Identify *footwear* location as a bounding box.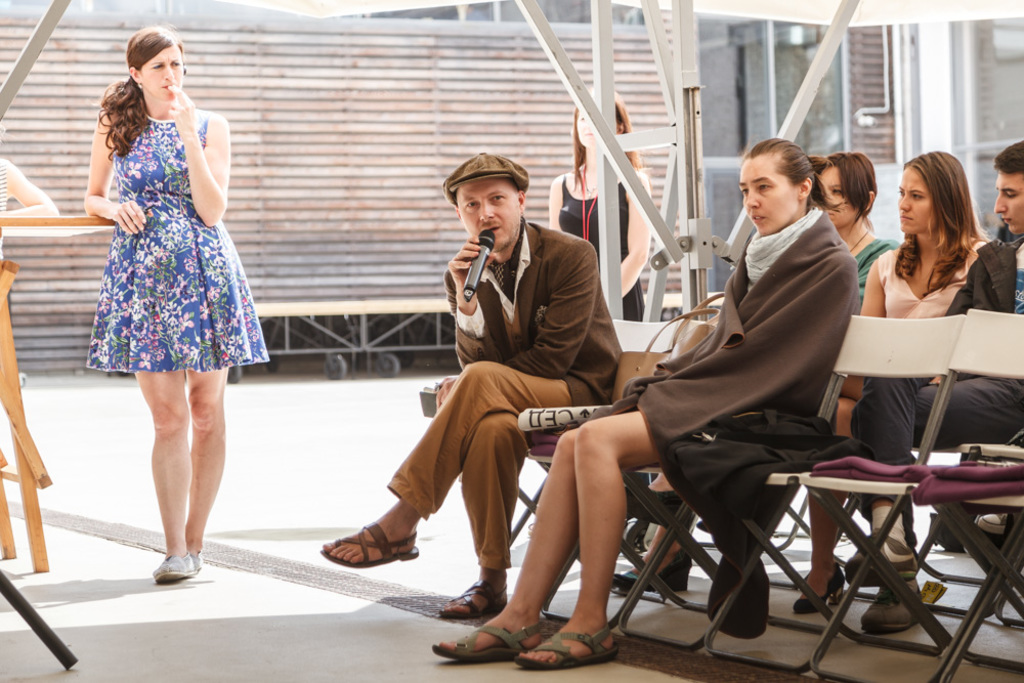
[332,501,406,584].
